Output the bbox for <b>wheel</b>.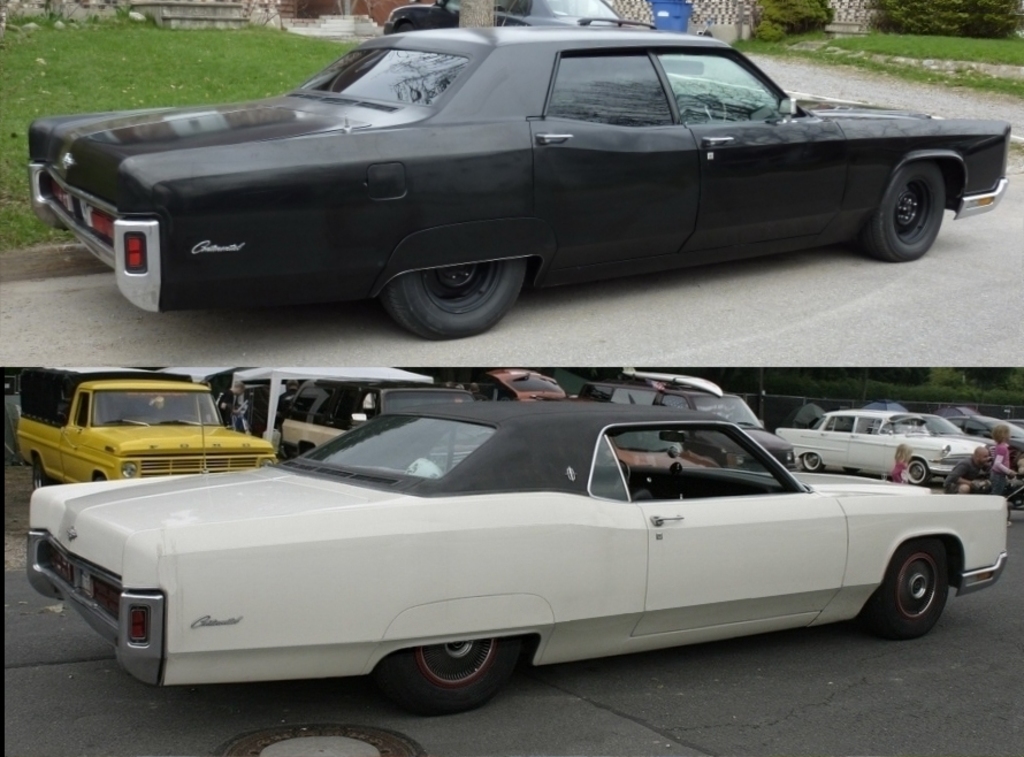
box=[874, 550, 962, 641].
